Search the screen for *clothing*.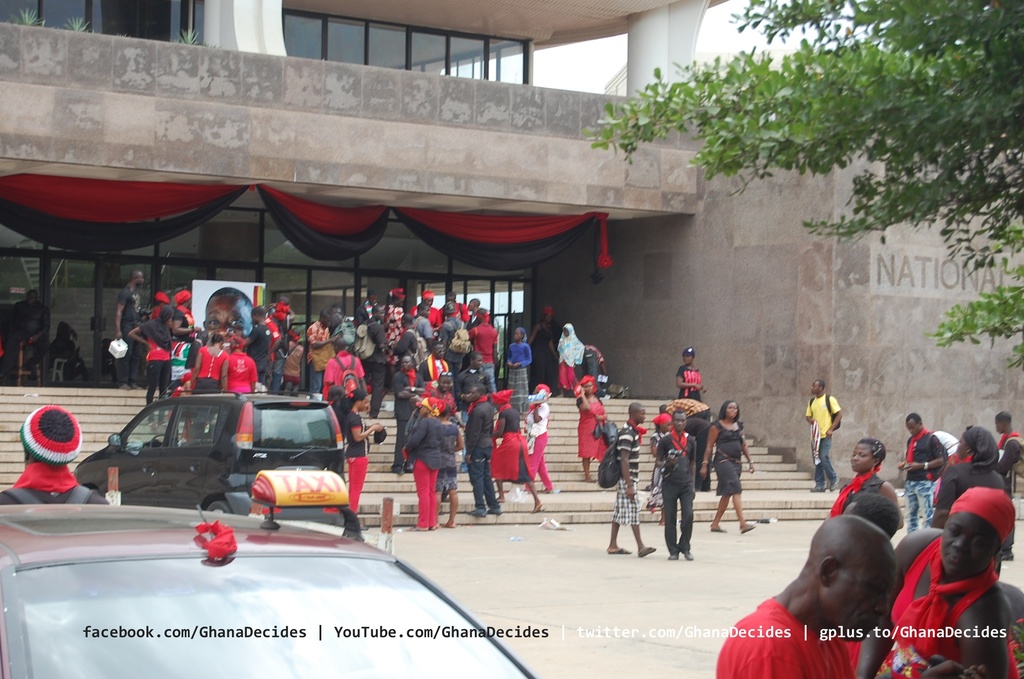
Found at region(536, 322, 556, 395).
